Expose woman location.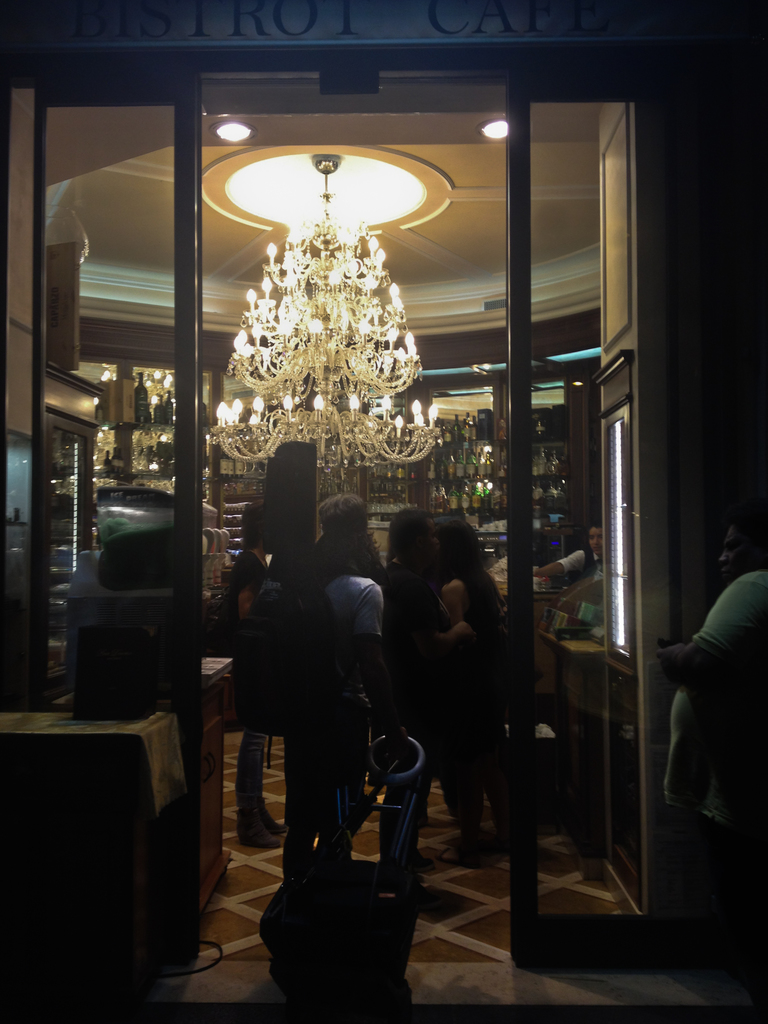
Exposed at bbox(432, 515, 495, 844).
